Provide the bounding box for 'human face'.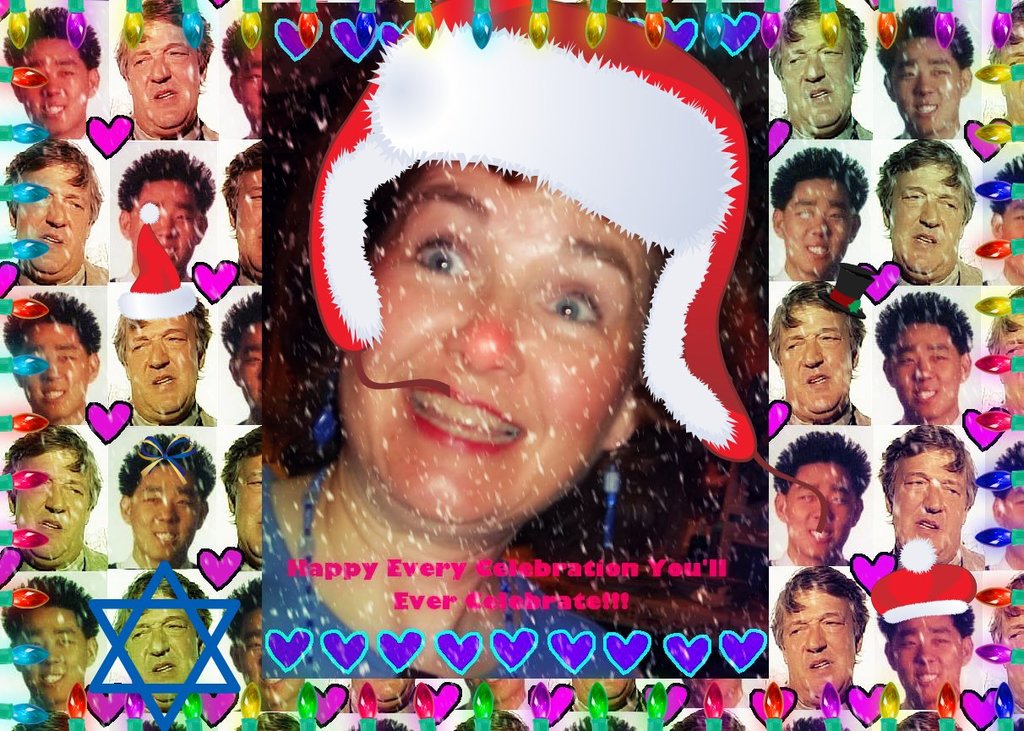
351 677 414 712.
